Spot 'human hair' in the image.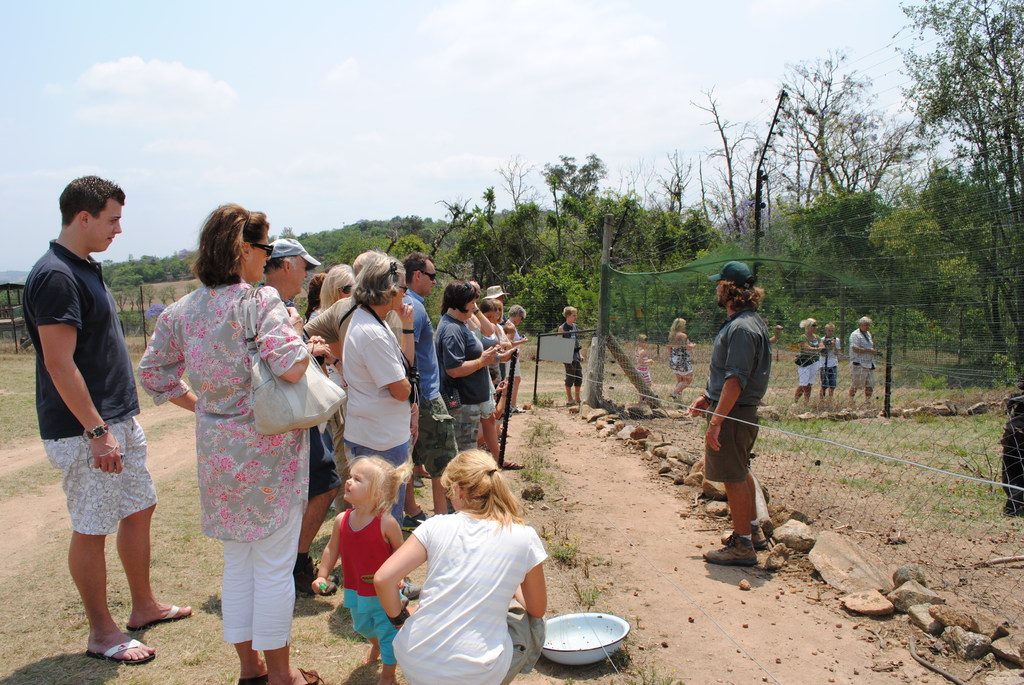
'human hair' found at box(59, 171, 124, 226).
